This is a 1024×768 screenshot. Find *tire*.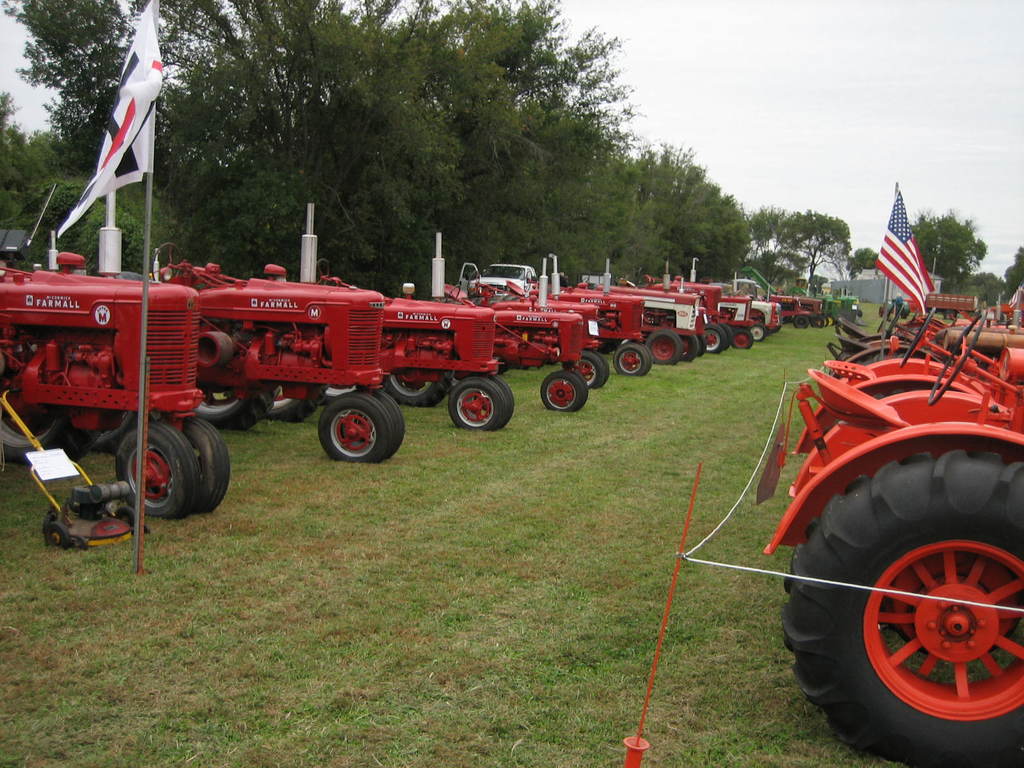
Bounding box: <box>718,323,733,347</box>.
